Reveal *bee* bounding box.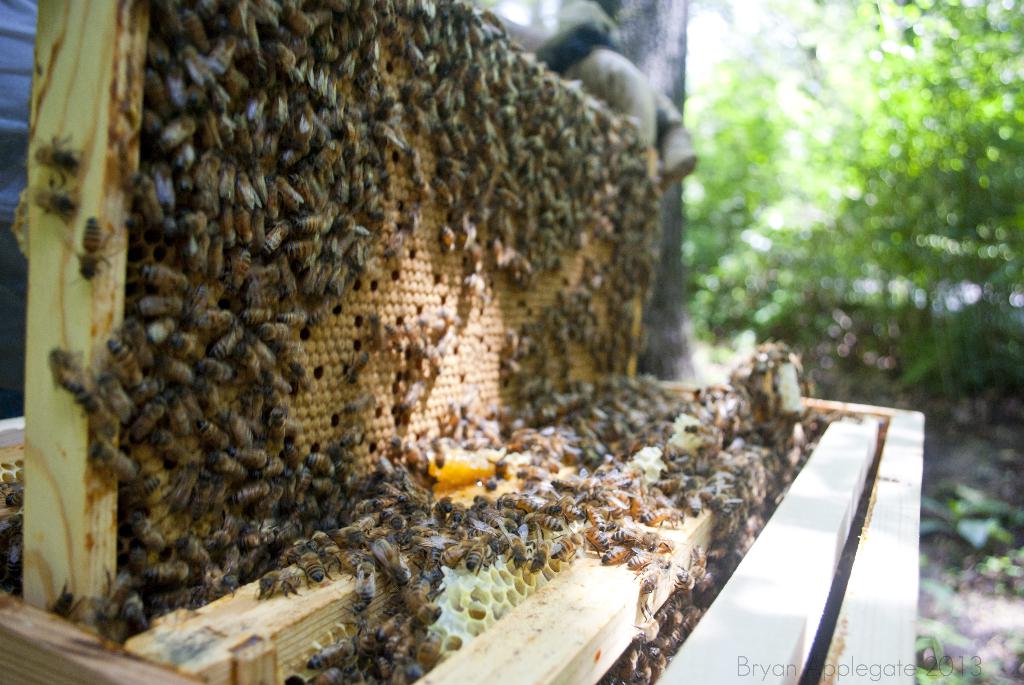
Revealed: <box>154,118,198,150</box>.
